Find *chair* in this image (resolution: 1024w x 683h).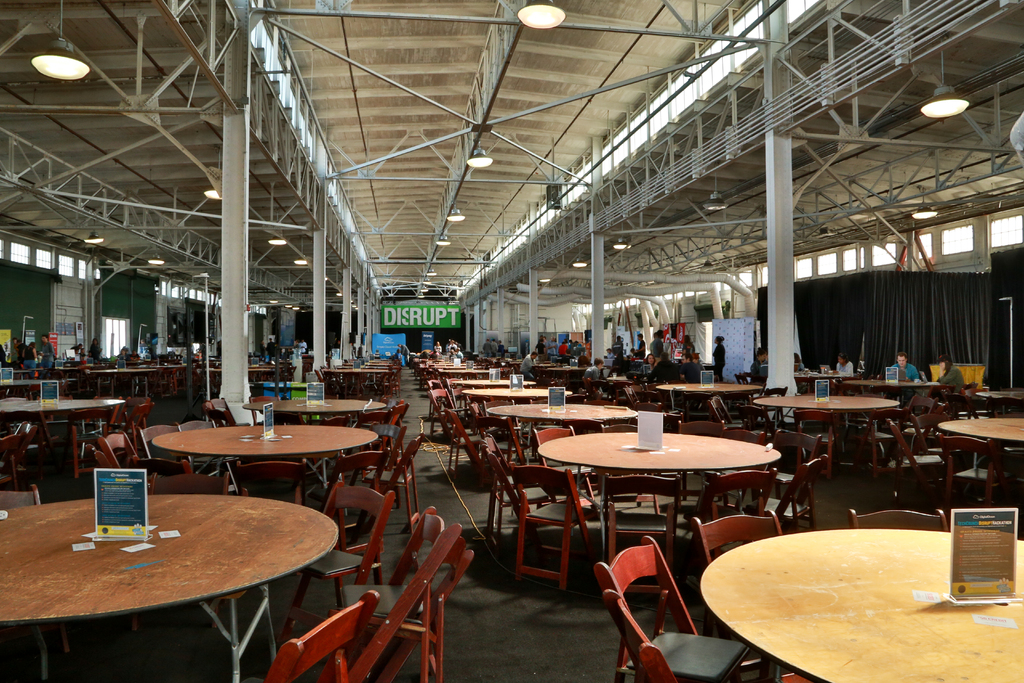
l=598, t=472, r=684, b=589.
